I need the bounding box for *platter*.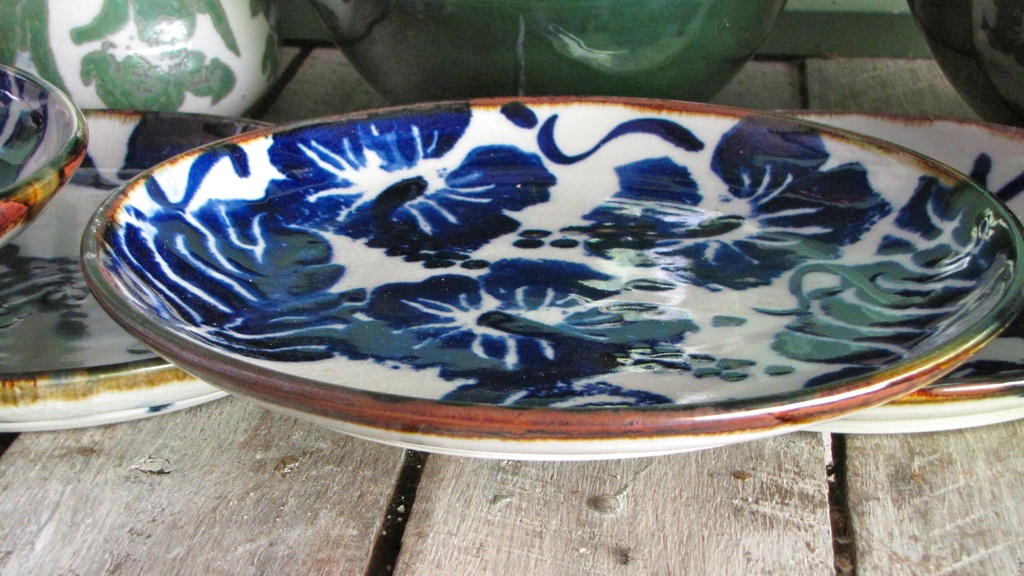
Here it is: (81,94,1022,464).
